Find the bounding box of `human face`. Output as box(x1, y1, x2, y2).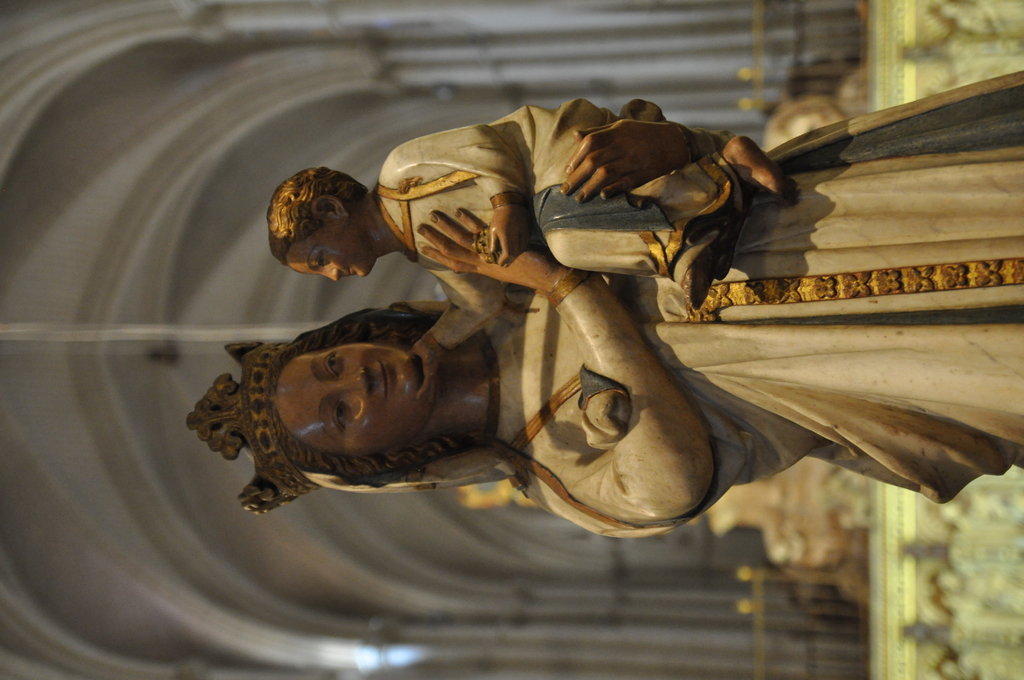
box(282, 220, 372, 282).
